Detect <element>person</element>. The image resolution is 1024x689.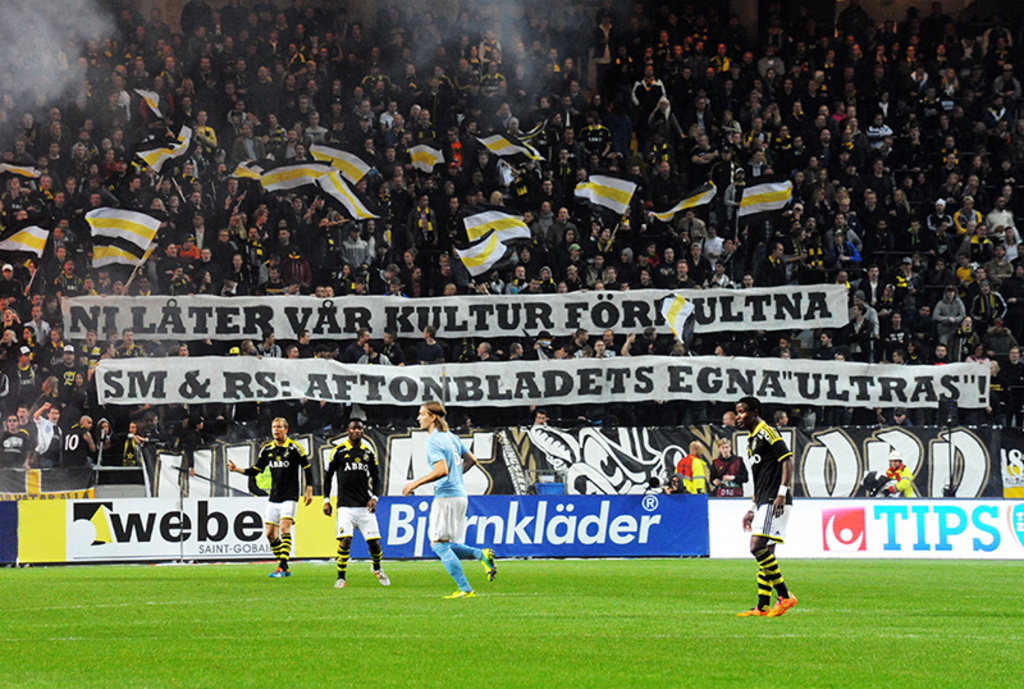
box=[666, 261, 699, 292].
